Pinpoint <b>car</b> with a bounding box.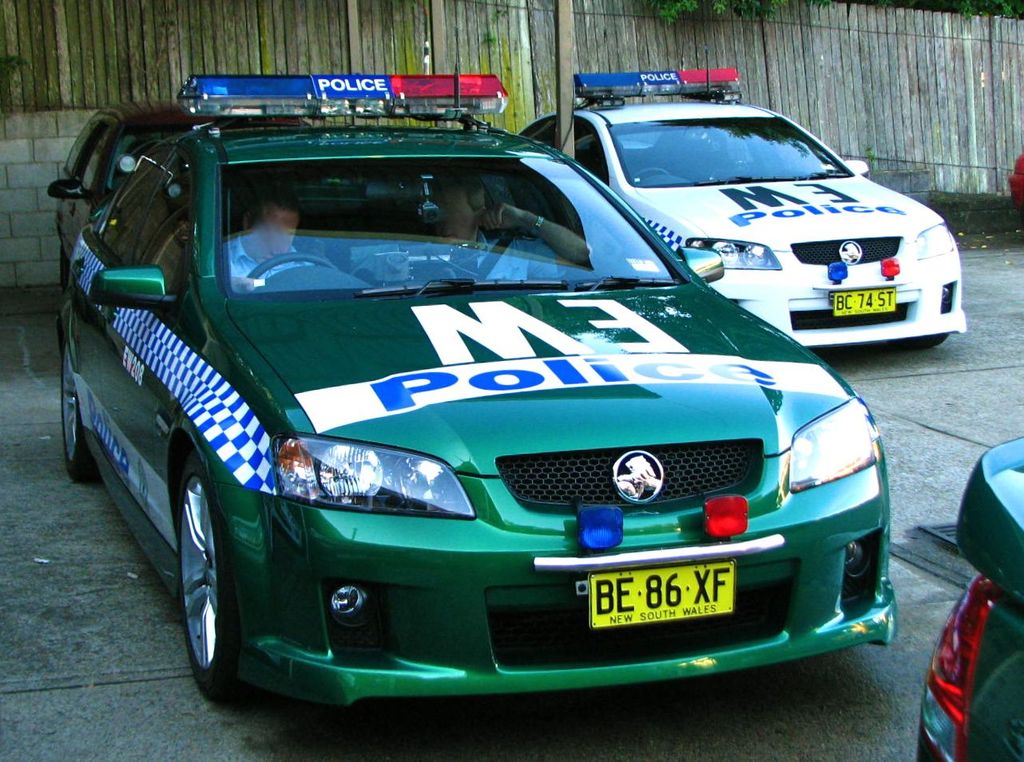
<bbox>914, 435, 1023, 761</bbox>.
